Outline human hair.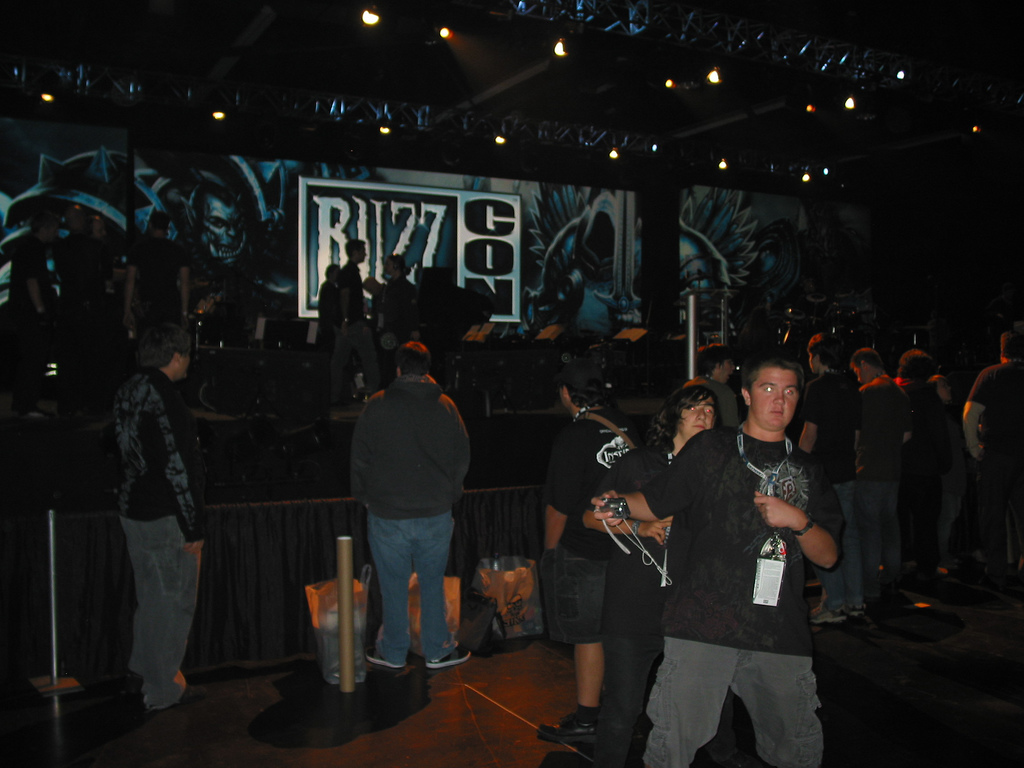
Outline: 732 359 818 436.
